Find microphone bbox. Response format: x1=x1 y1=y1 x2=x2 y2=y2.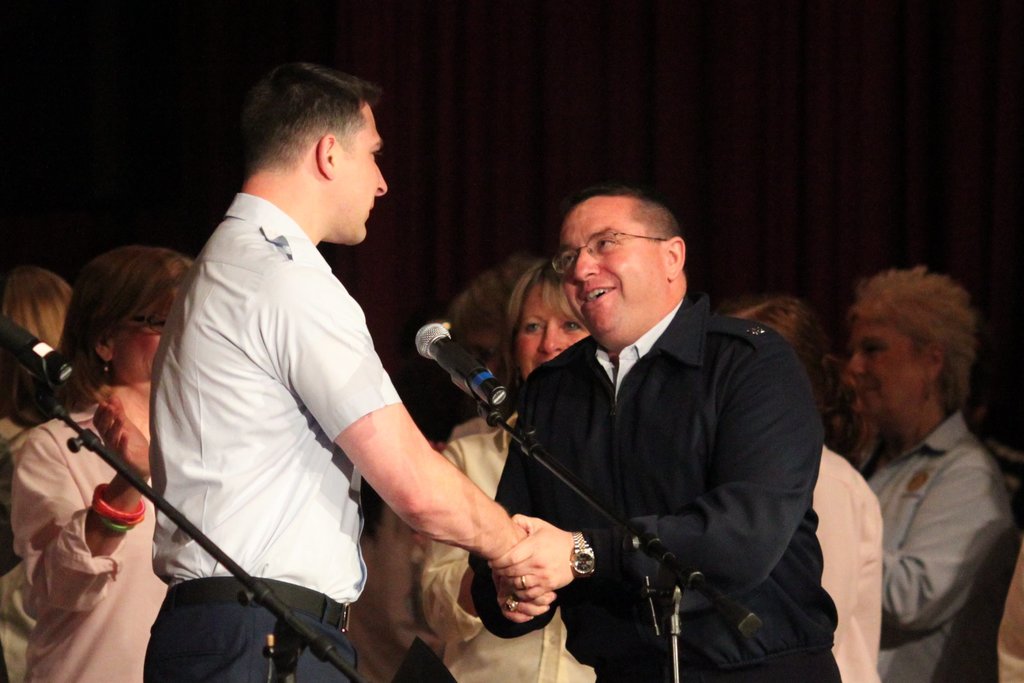
x1=409 y1=325 x2=514 y2=412.
